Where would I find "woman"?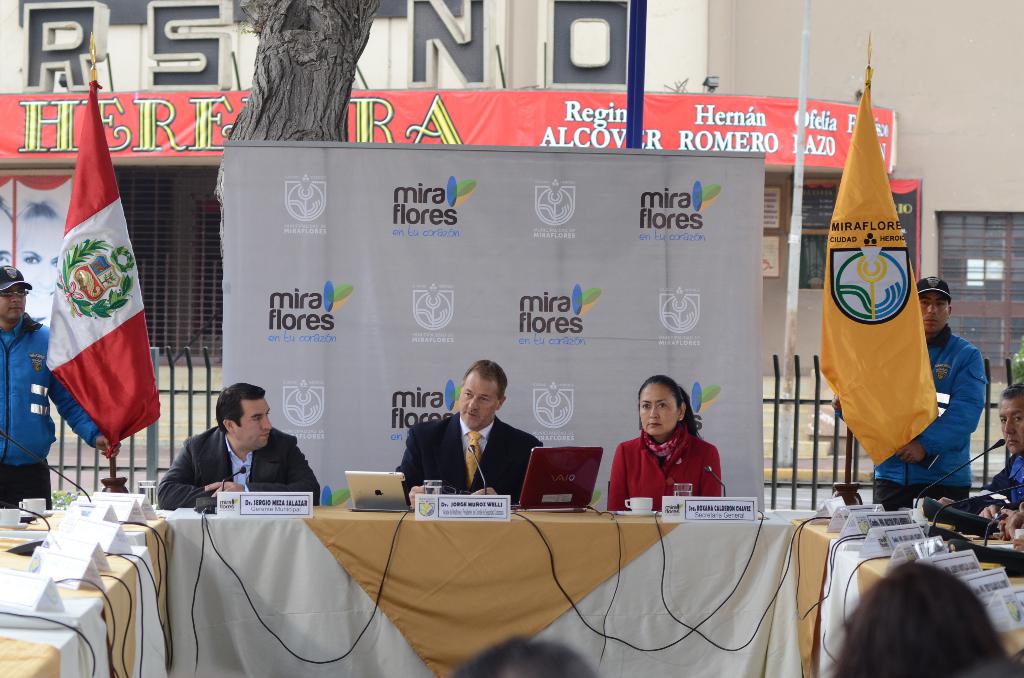
At rect(601, 373, 736, 514).
